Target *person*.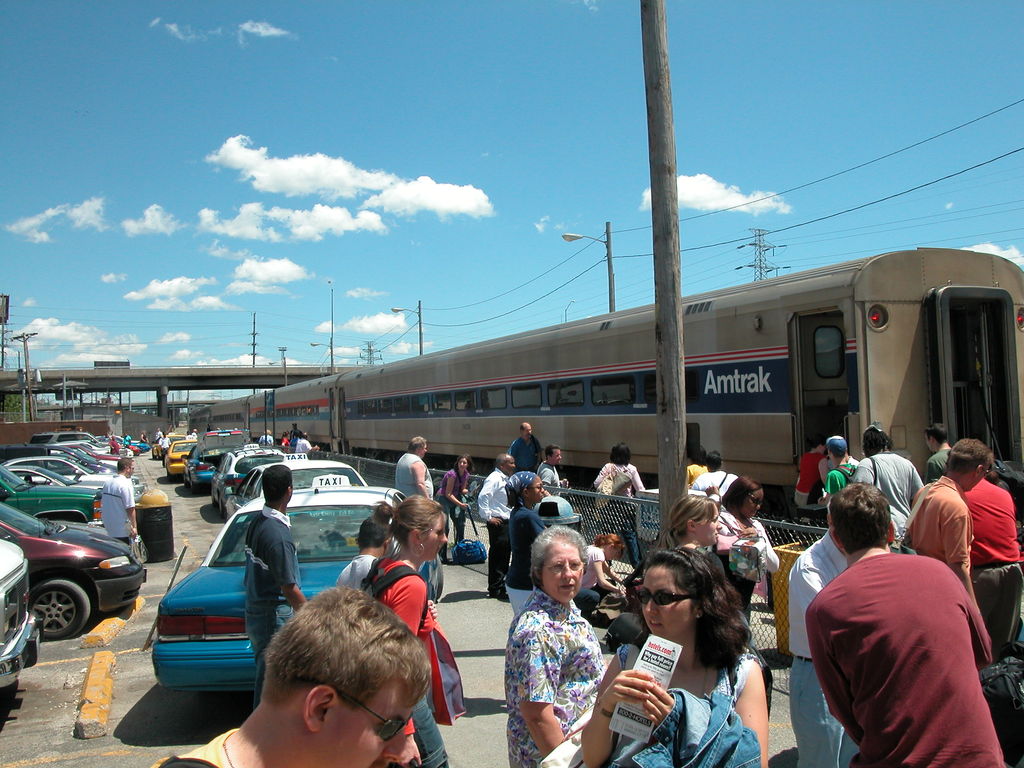
Target region: BBox(540, 440, 570, 501).
